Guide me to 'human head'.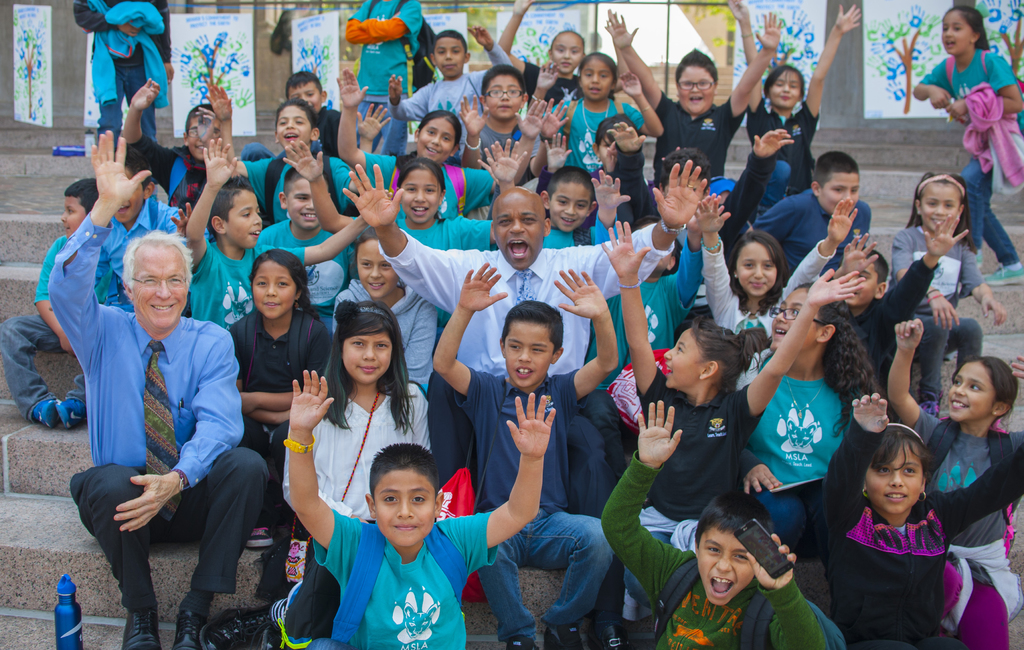
Guidance: 356 459 438 545.
